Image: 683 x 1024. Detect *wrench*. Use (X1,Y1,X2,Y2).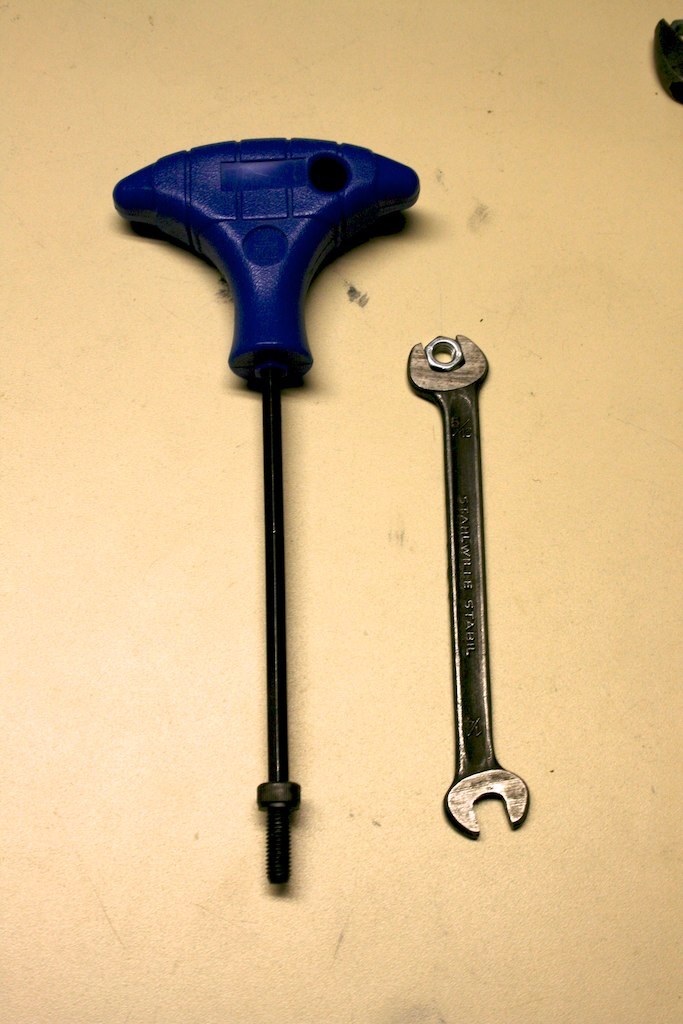
(418,325,542,836).
